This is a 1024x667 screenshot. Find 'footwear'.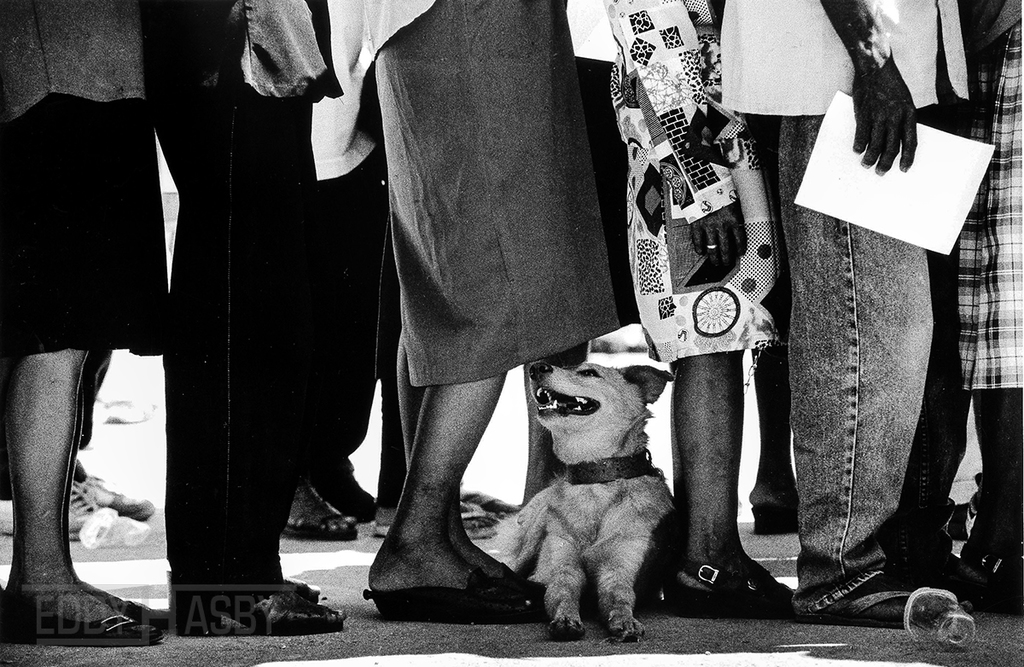
Bounding box: 325, 473, 369, 526.
